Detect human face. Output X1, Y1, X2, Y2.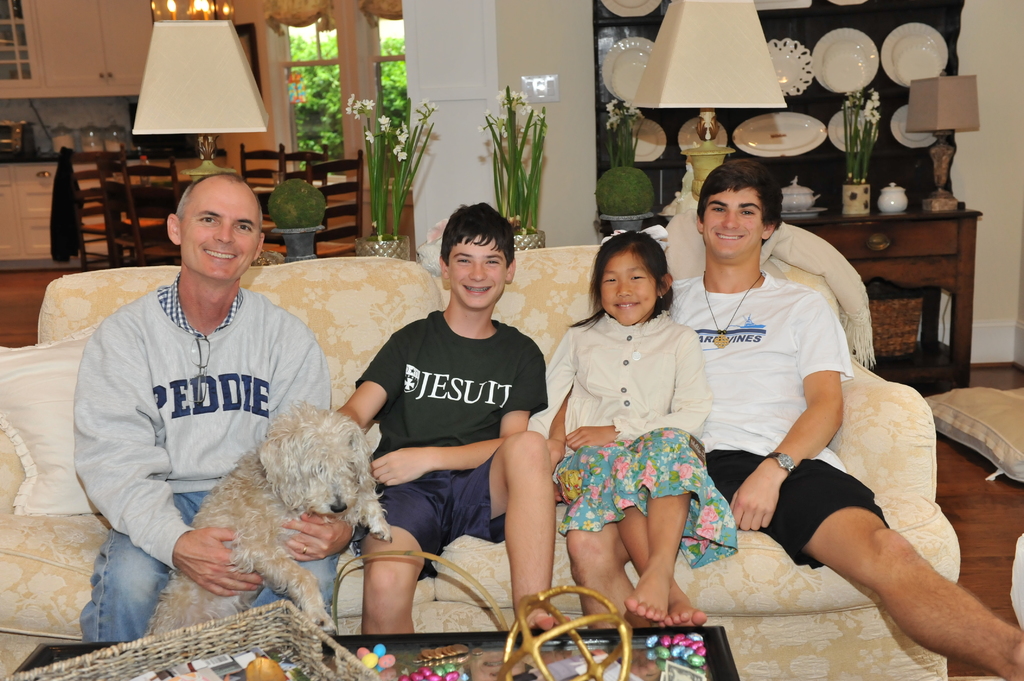
705, 186, 763, 260.
